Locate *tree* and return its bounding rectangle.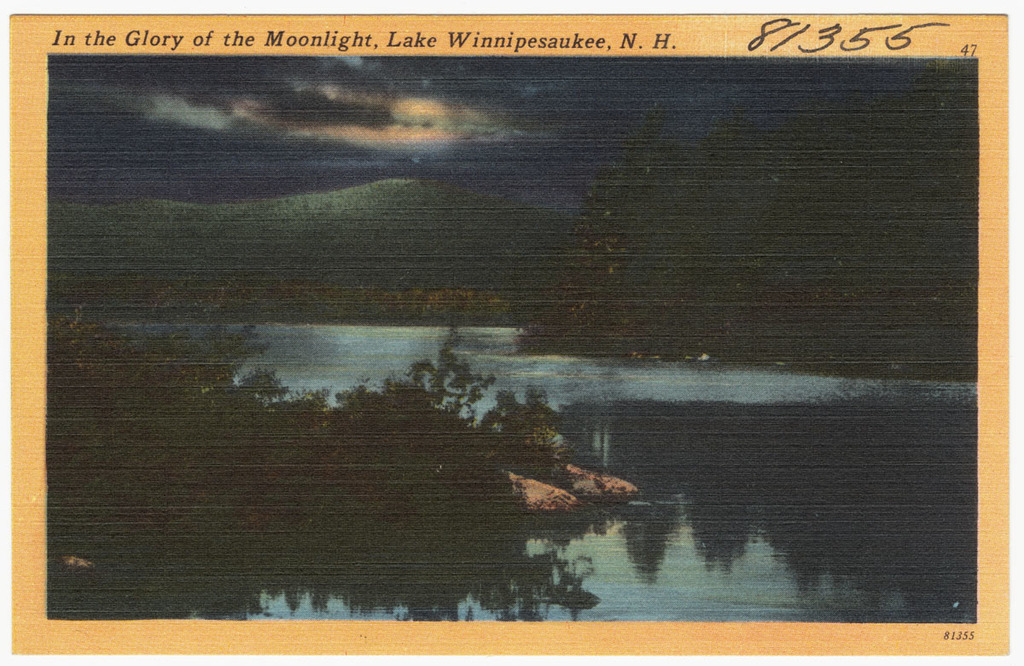
503, 105, 980, 392.
